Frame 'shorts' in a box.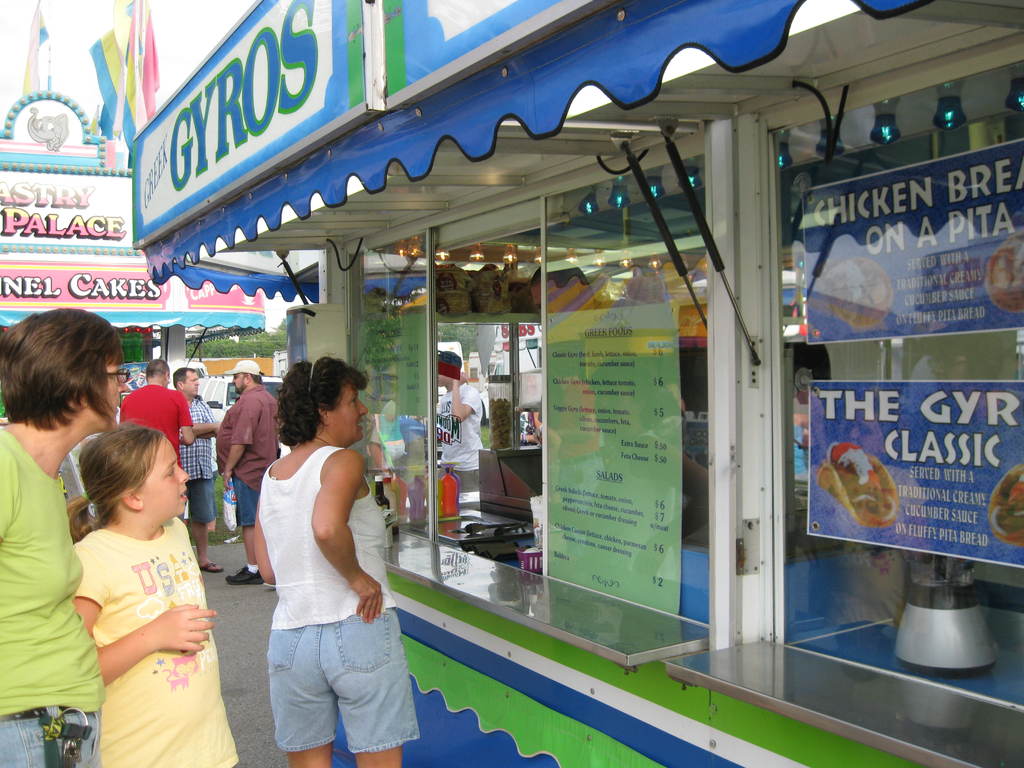
bbox=[247, 605, 404, 753].
